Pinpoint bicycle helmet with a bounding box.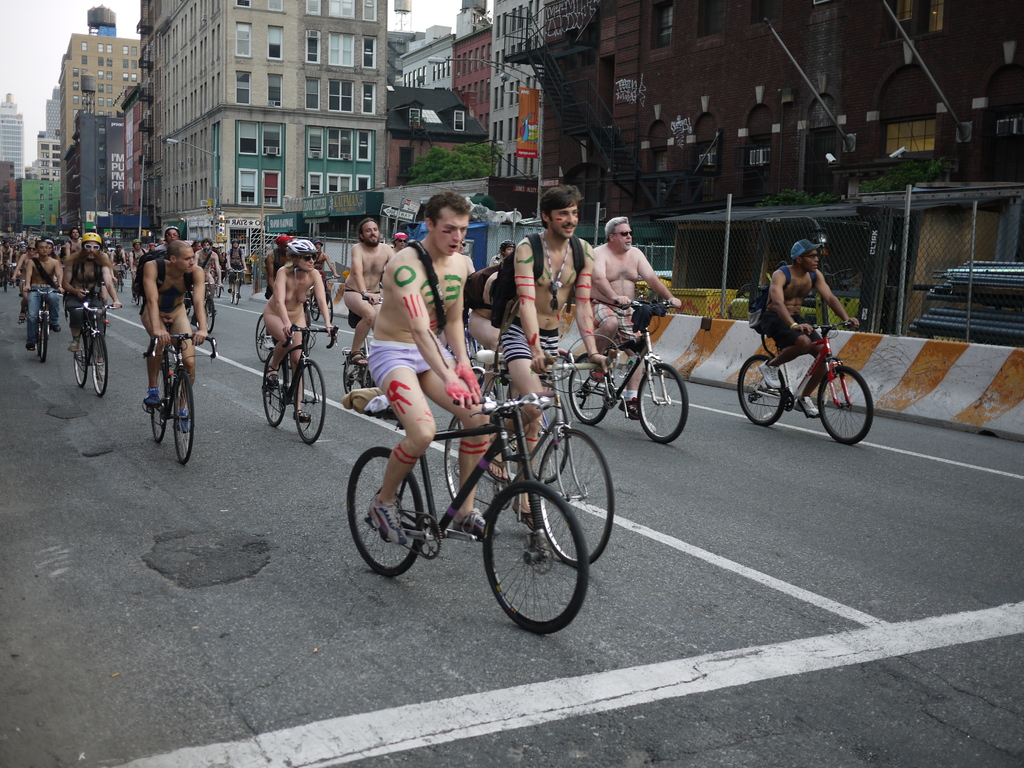
bbox=(286, 241, 313, 255).
